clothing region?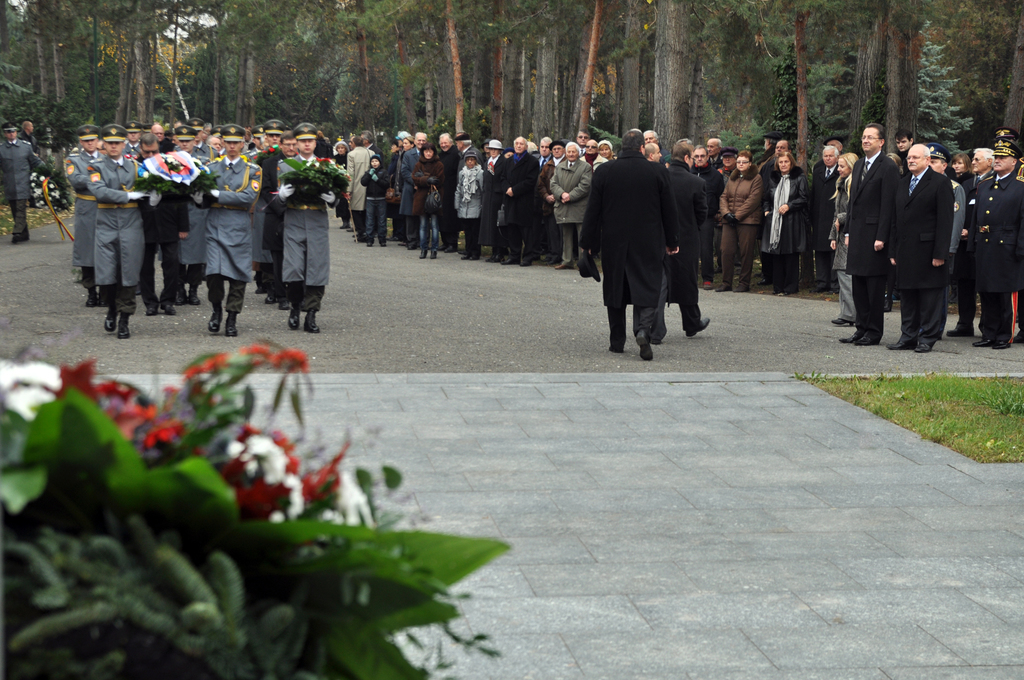
locate(843, 150, 900, 339)
